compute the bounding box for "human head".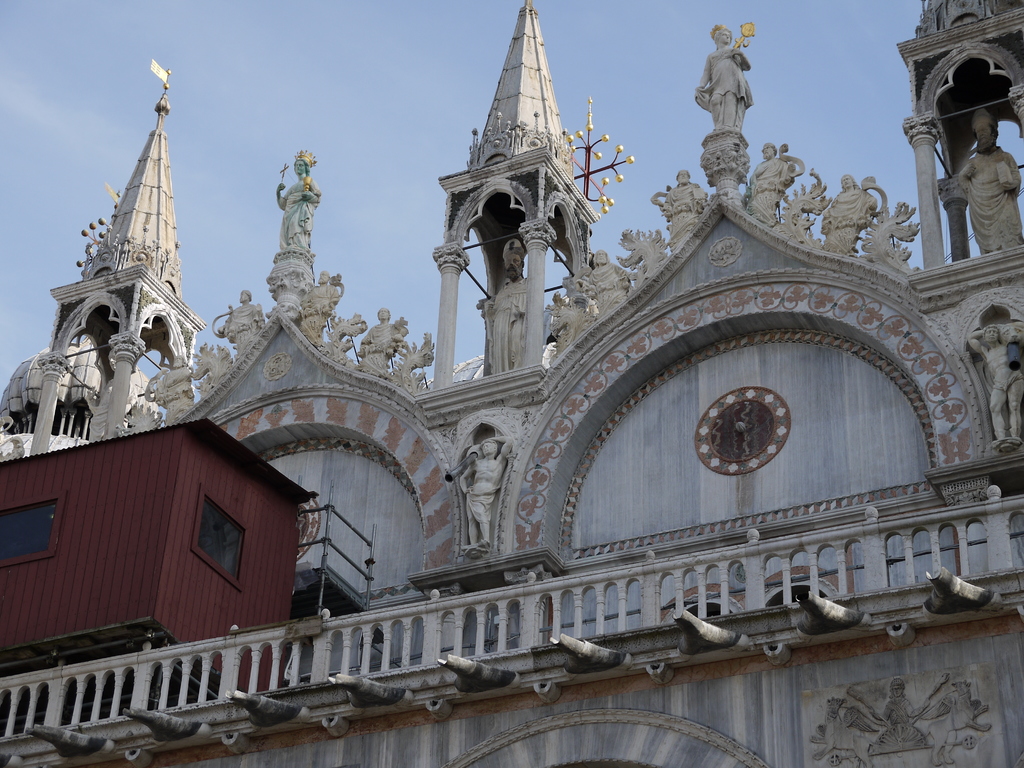
box(502, 239, 524, 280).
